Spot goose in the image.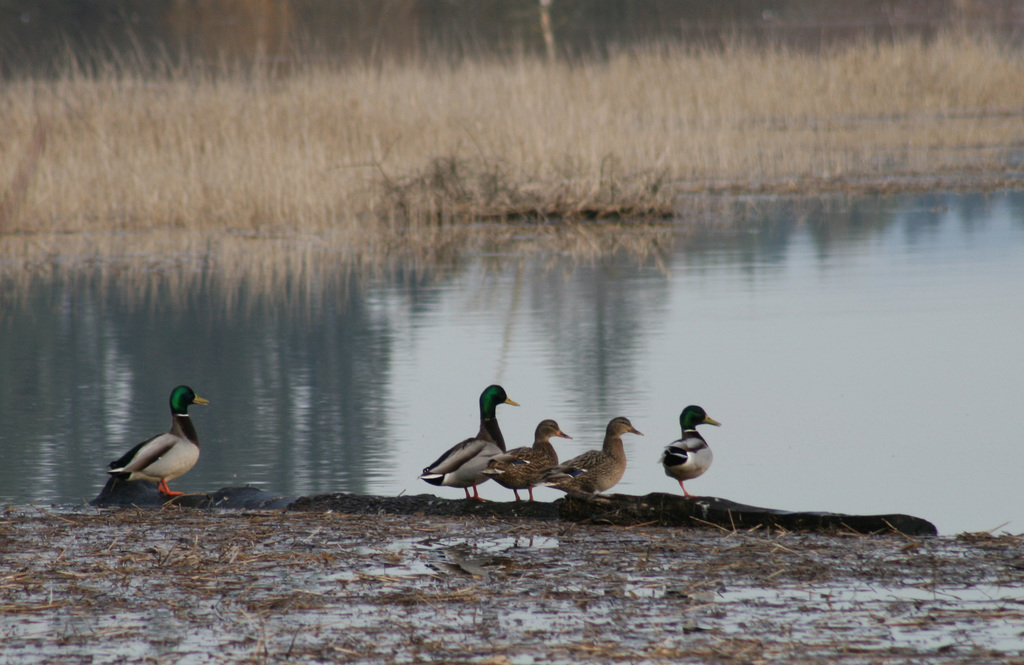
goose found at box(415, 388, 523, 507).
